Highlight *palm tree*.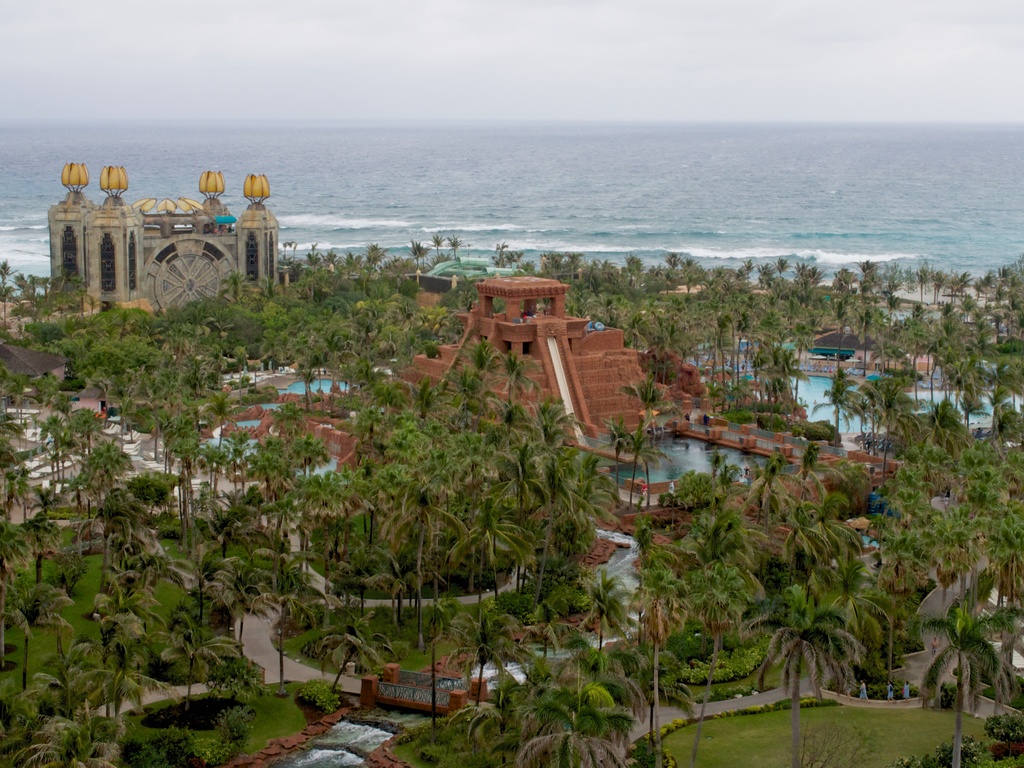
Highlighted region: detection(849, 359, 895, 427).
